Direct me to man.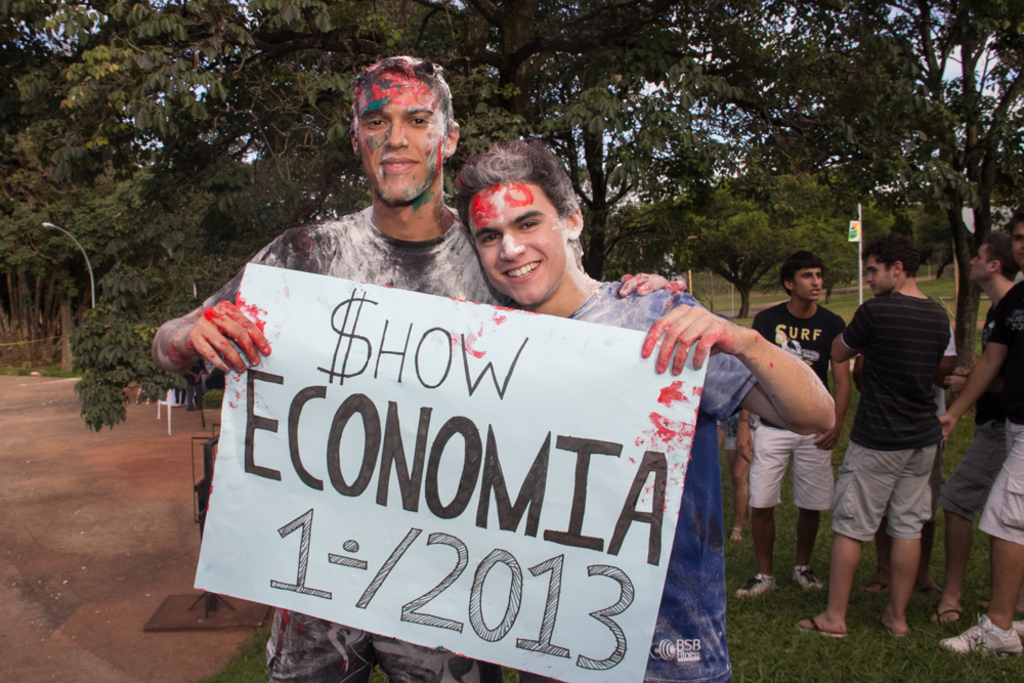
Direction: {"x1": 933, "y1": 233, "x2": 1019, "y2": 624}.
